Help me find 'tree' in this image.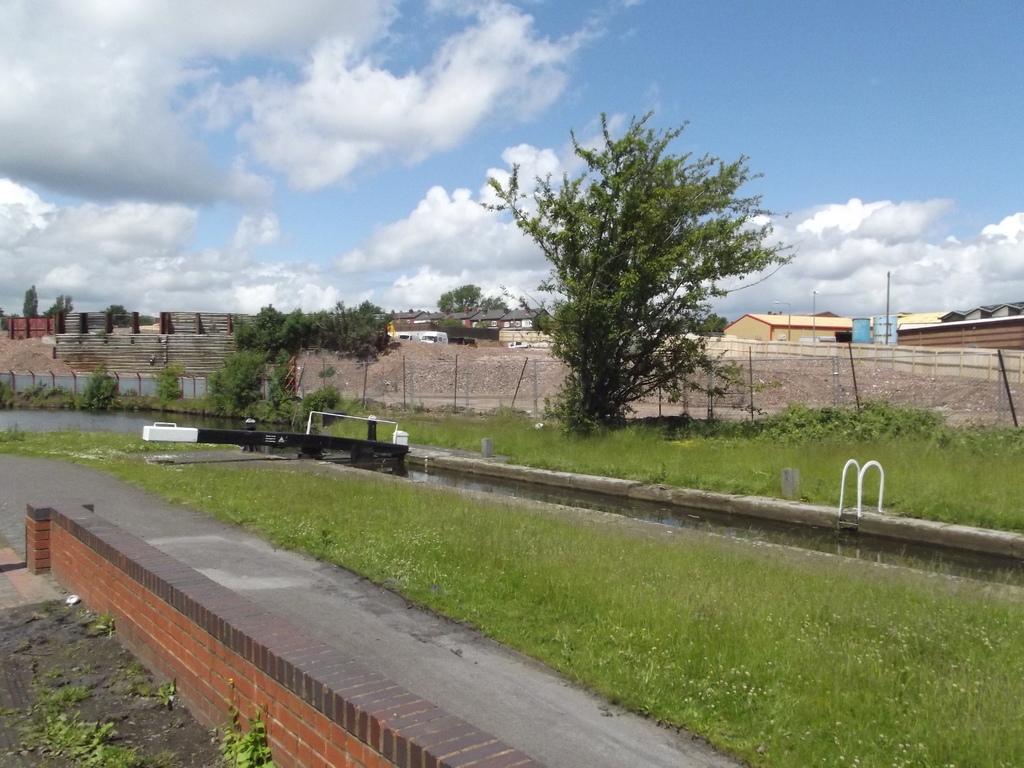
Found it: locate(497, 104, 775, 444).
